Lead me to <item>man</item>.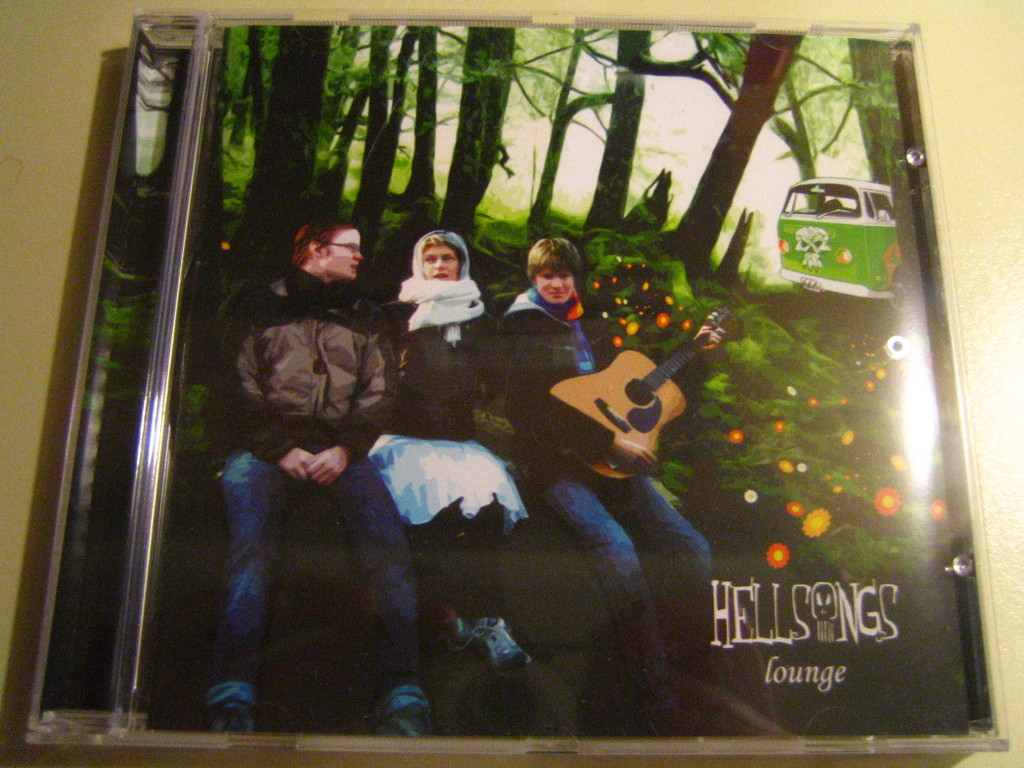
Lead to select_region(187, 195, 420, 736).
